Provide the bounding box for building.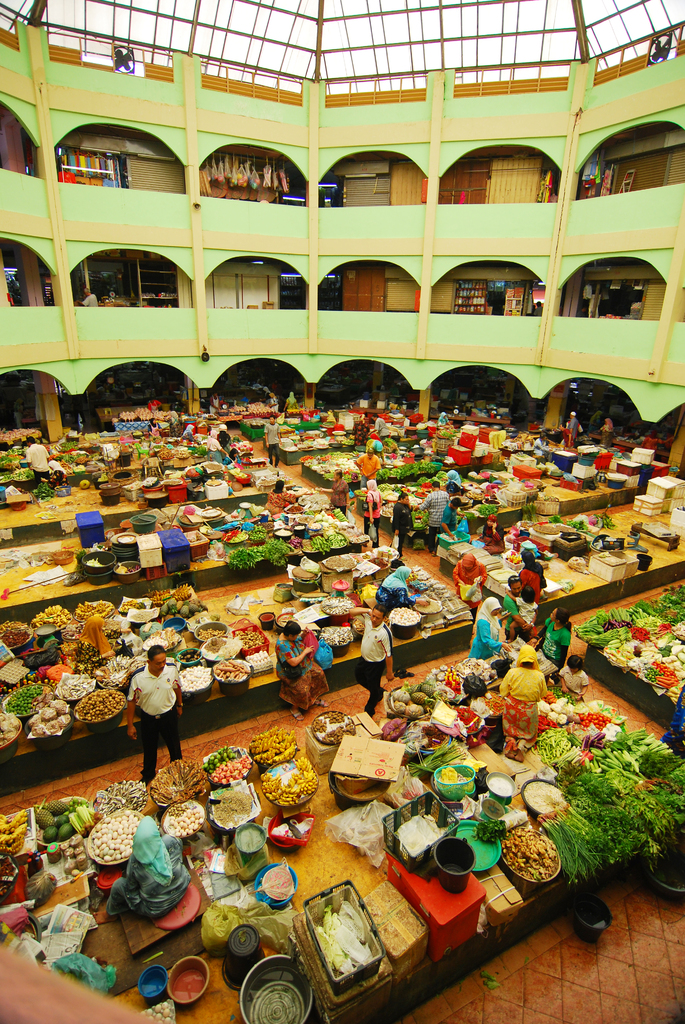
0, 0, 684, 1023.
